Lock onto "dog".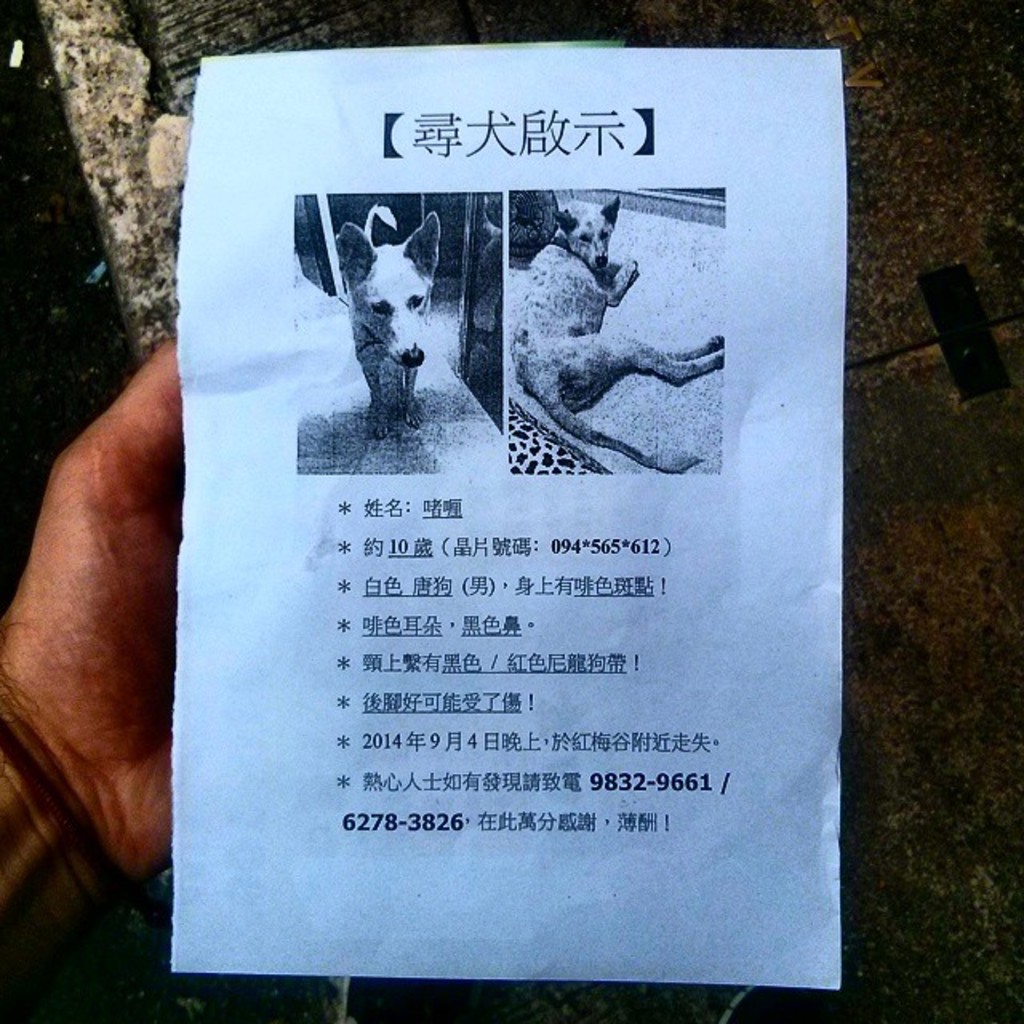
Locked: (512,200,725,475).
